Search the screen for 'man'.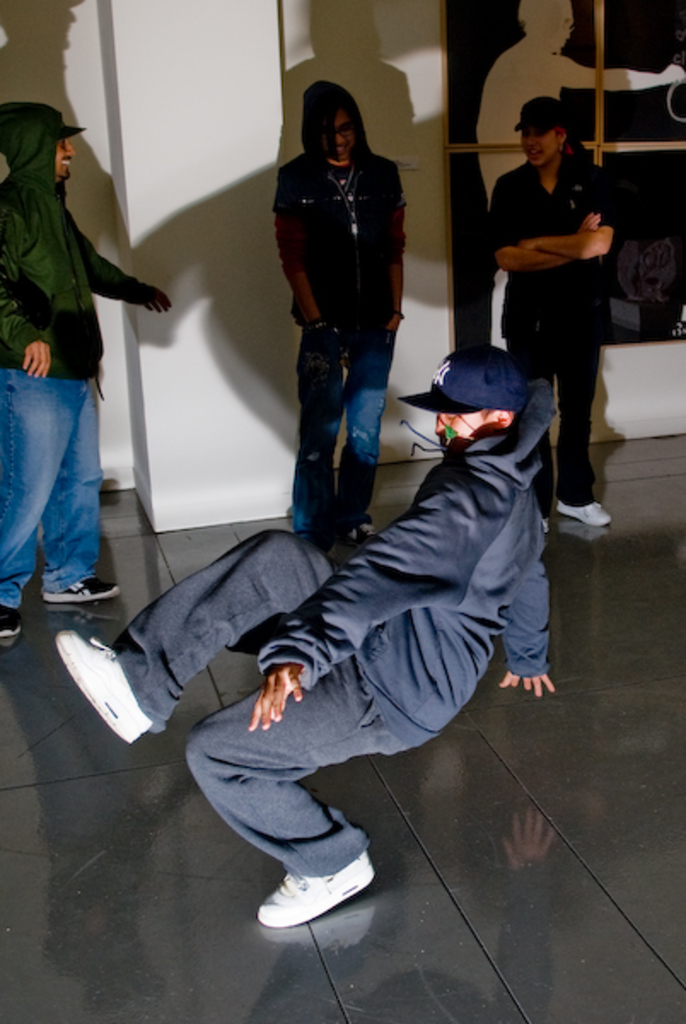
Found at crop(266, 79, 406, 551).
